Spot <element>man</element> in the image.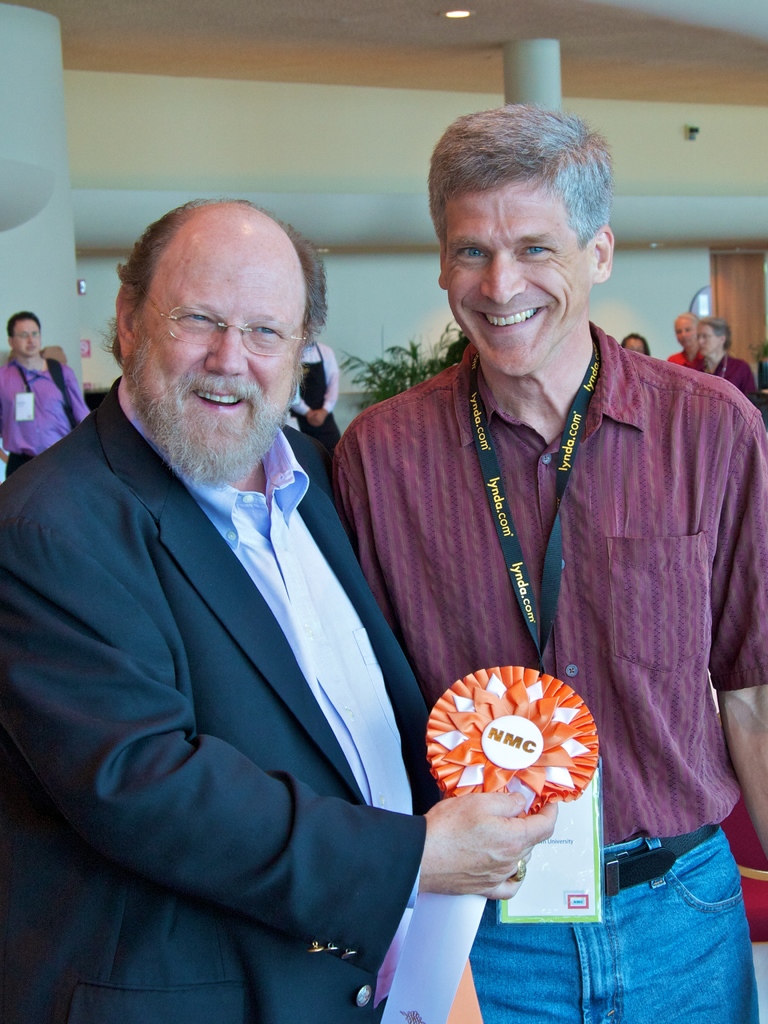
<element>man</element> found at rect(324, 106, 767, 1023).
